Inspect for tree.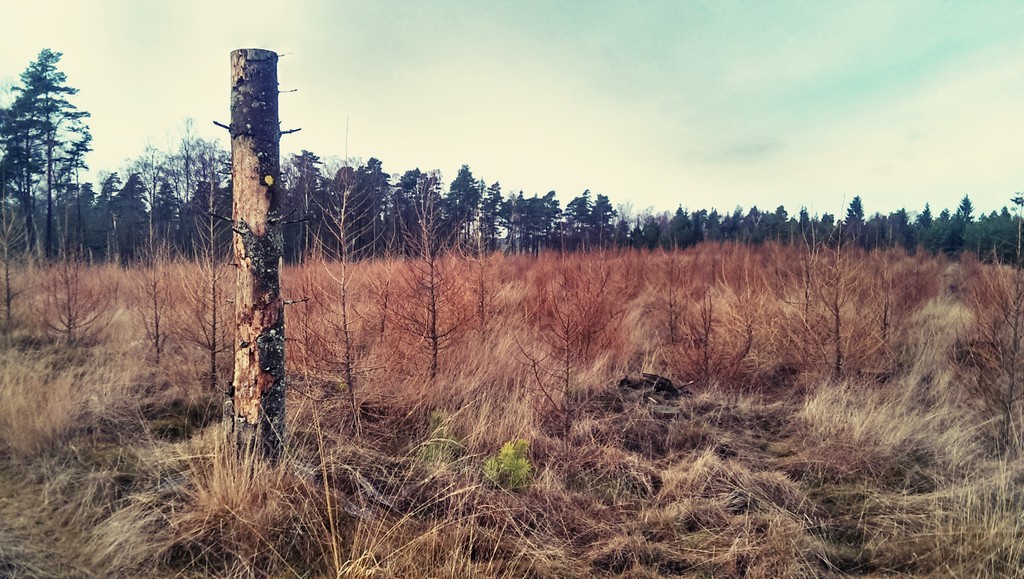
Inspection: select_region(1, 48, 88, 242).
